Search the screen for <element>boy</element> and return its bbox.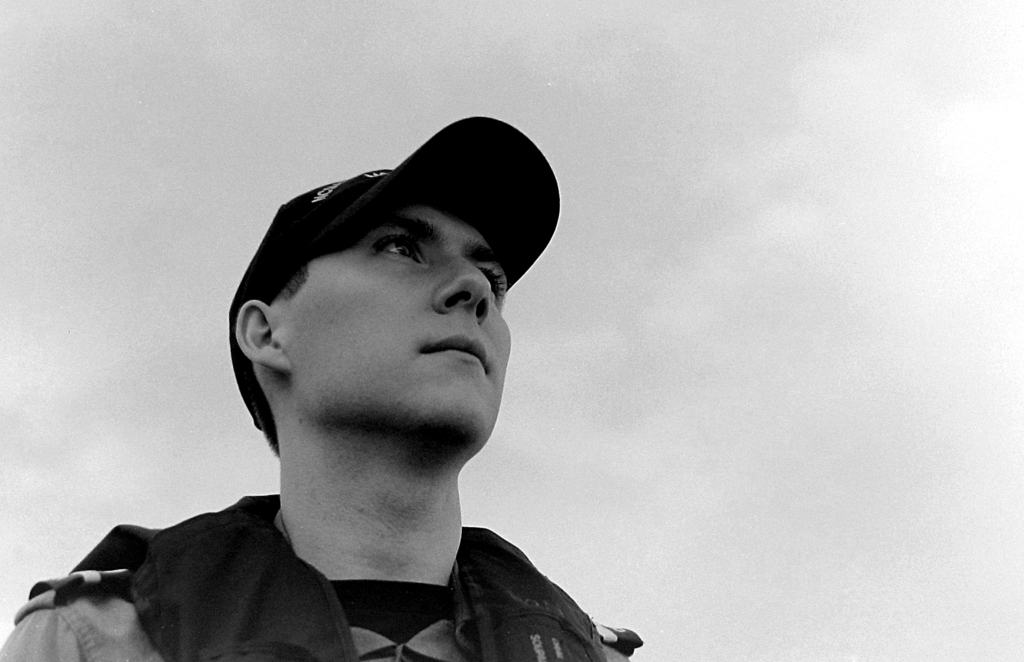
Found: [0,113,643,661].
